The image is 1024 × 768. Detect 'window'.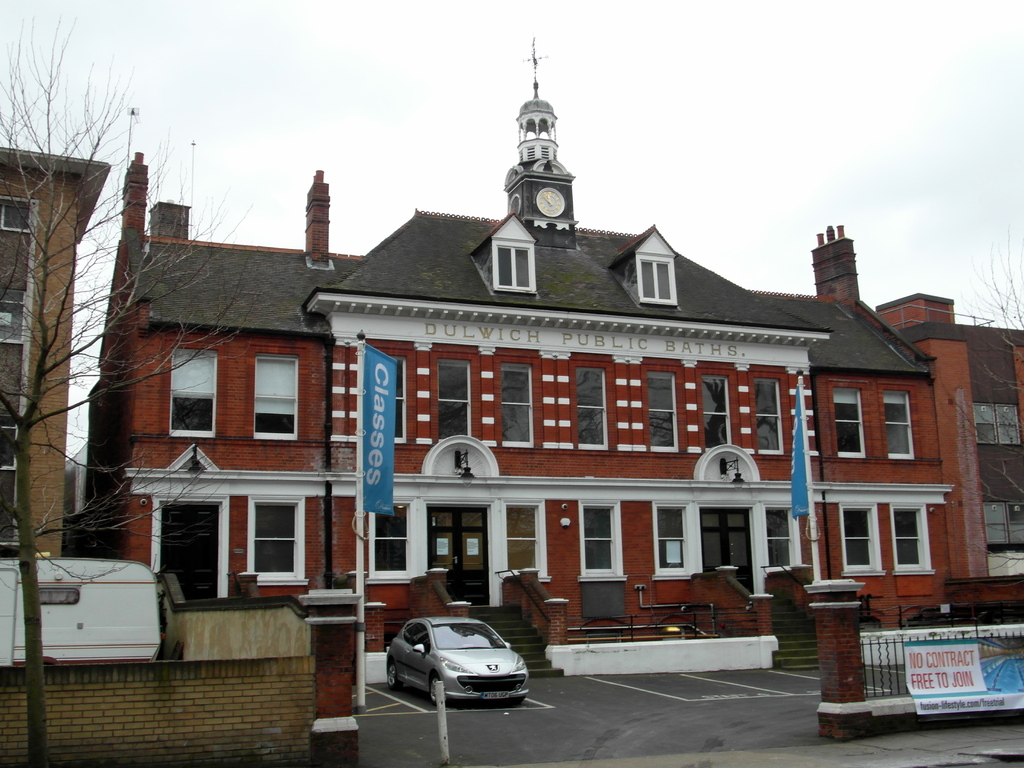
Detection: <region>888, 502, 925, 570</region>.
